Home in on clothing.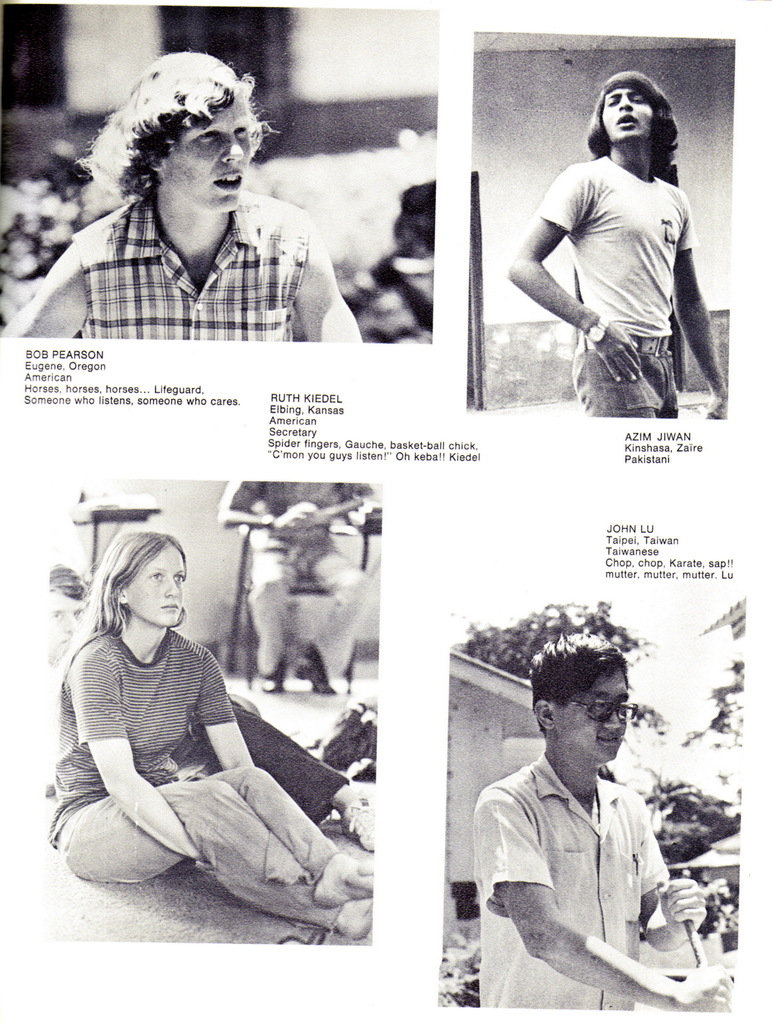
Homed in at <box>474,756,670,1011</box>.
